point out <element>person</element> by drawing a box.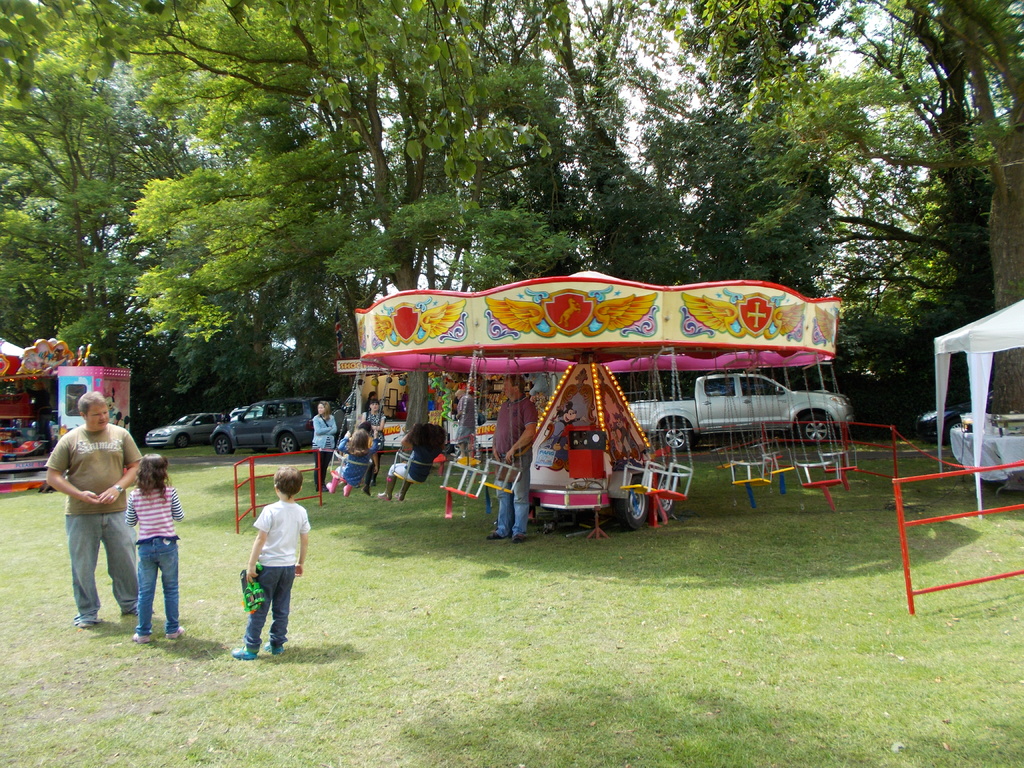
Rect(365, 392, 376, 410).
